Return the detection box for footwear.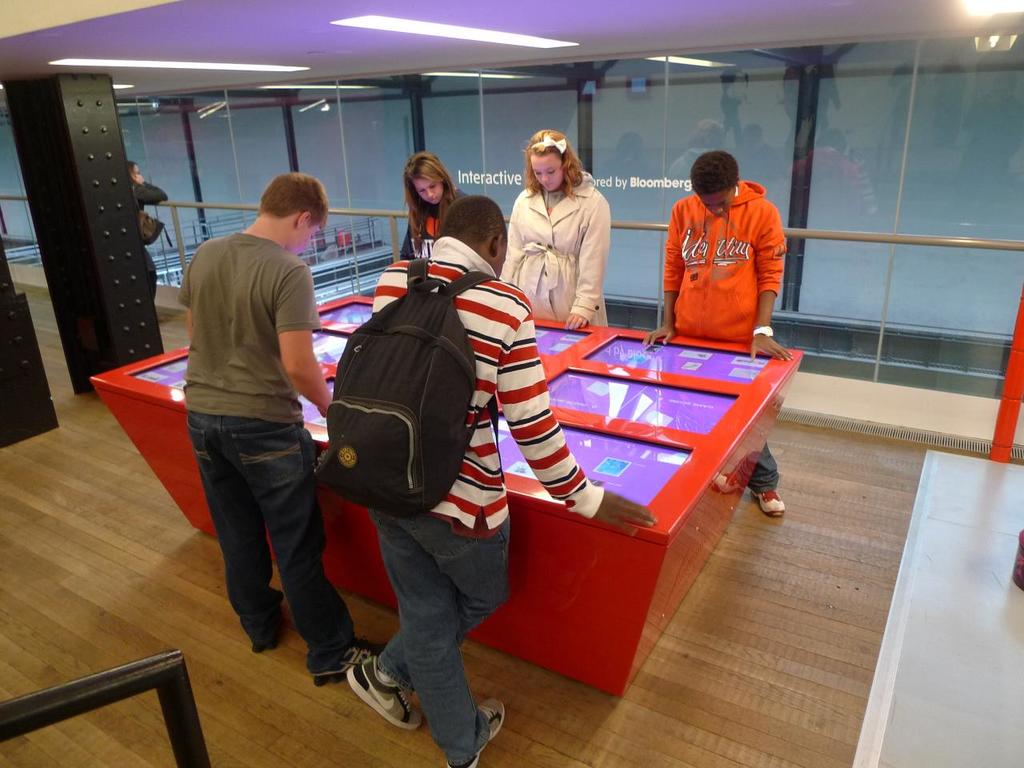
detection(753, 487, 785, 517).
